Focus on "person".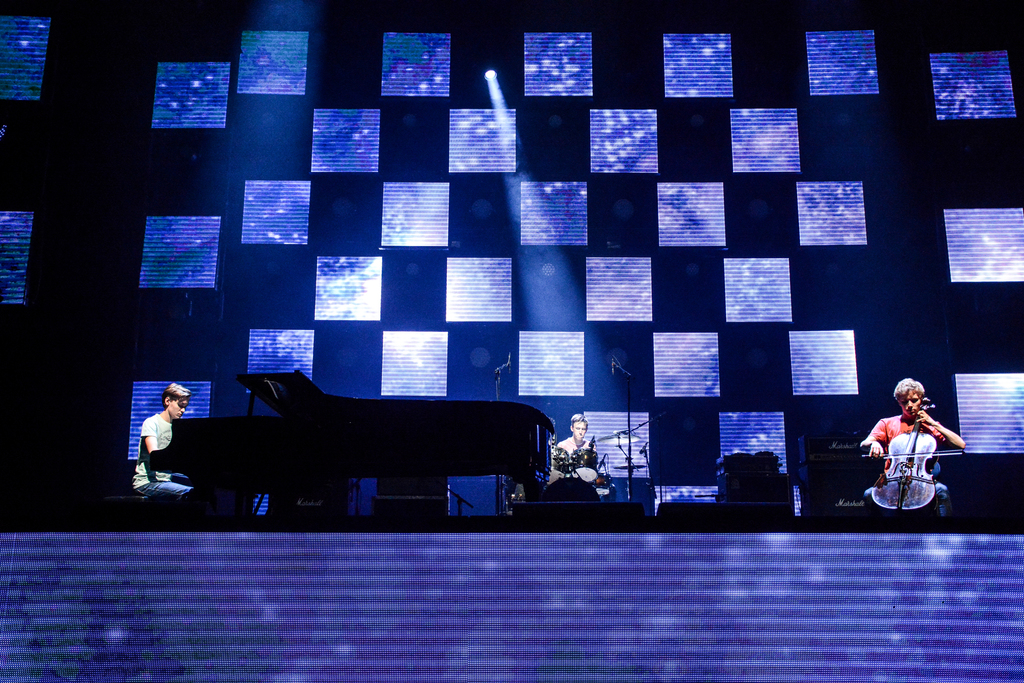
Focused at locate(850, 375, 957, 536).
